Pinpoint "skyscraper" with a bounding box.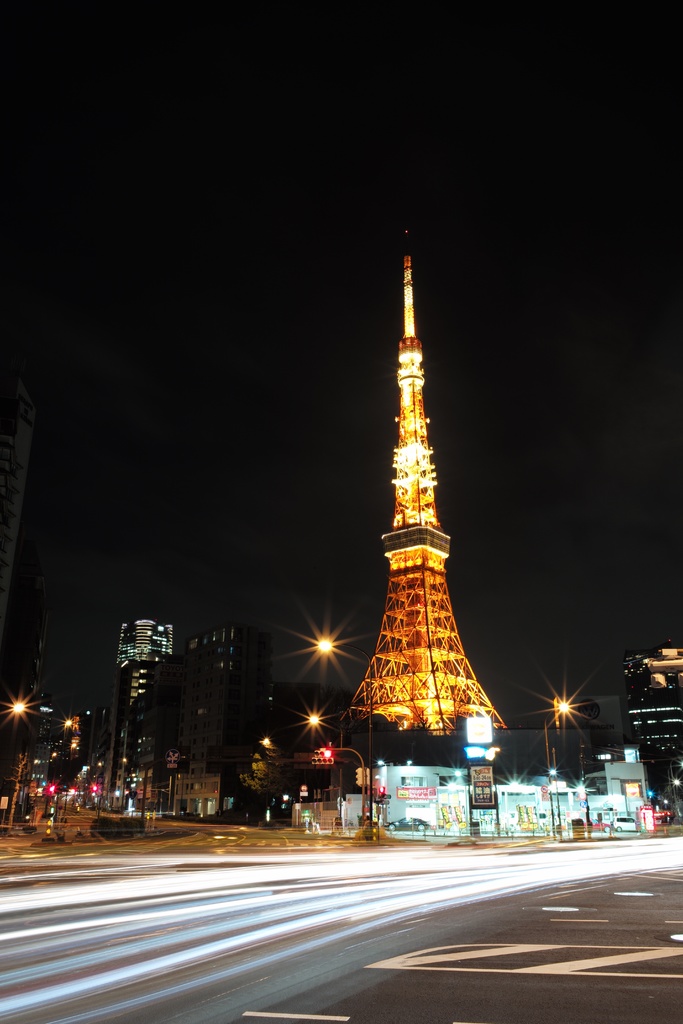
(x1=317, y1=228, x2=502, y2=787).
